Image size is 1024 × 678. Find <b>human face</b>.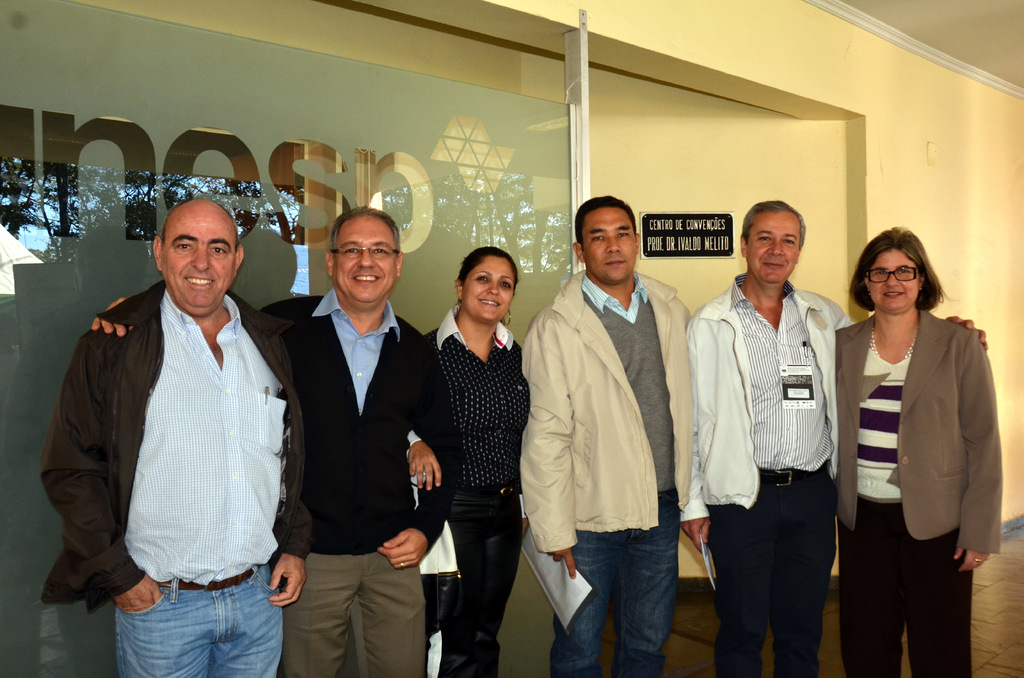
bbox=[463, 261, 516, 323].
